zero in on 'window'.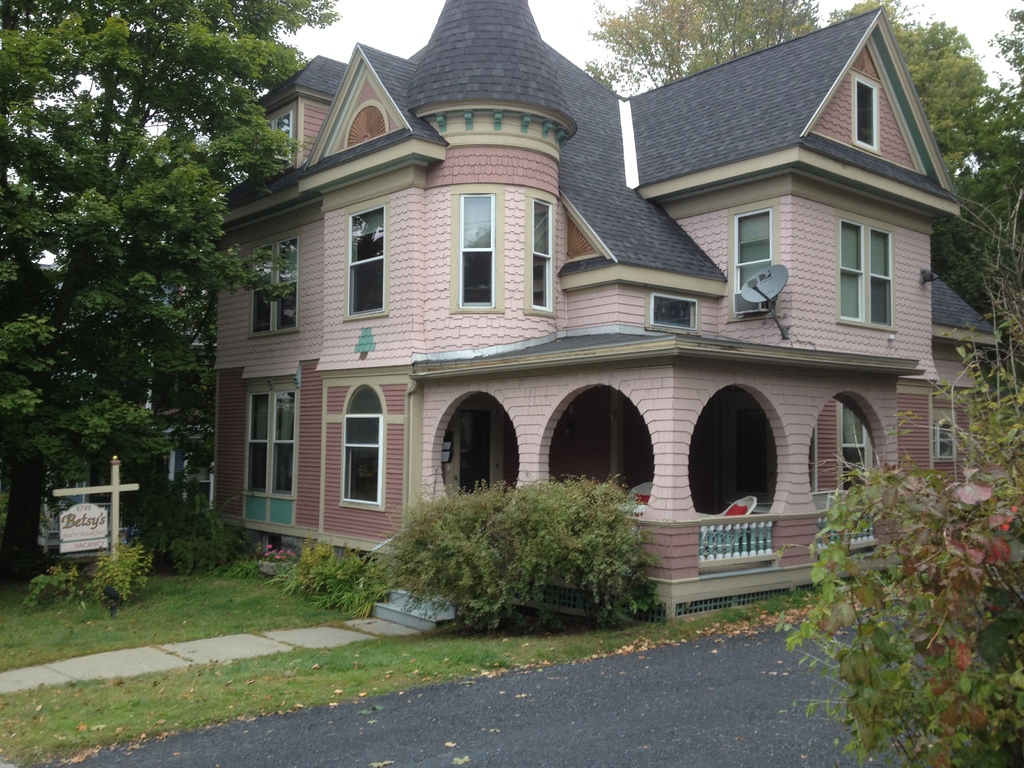
Zeroed in: bbox(342, 207, 388, 317).
